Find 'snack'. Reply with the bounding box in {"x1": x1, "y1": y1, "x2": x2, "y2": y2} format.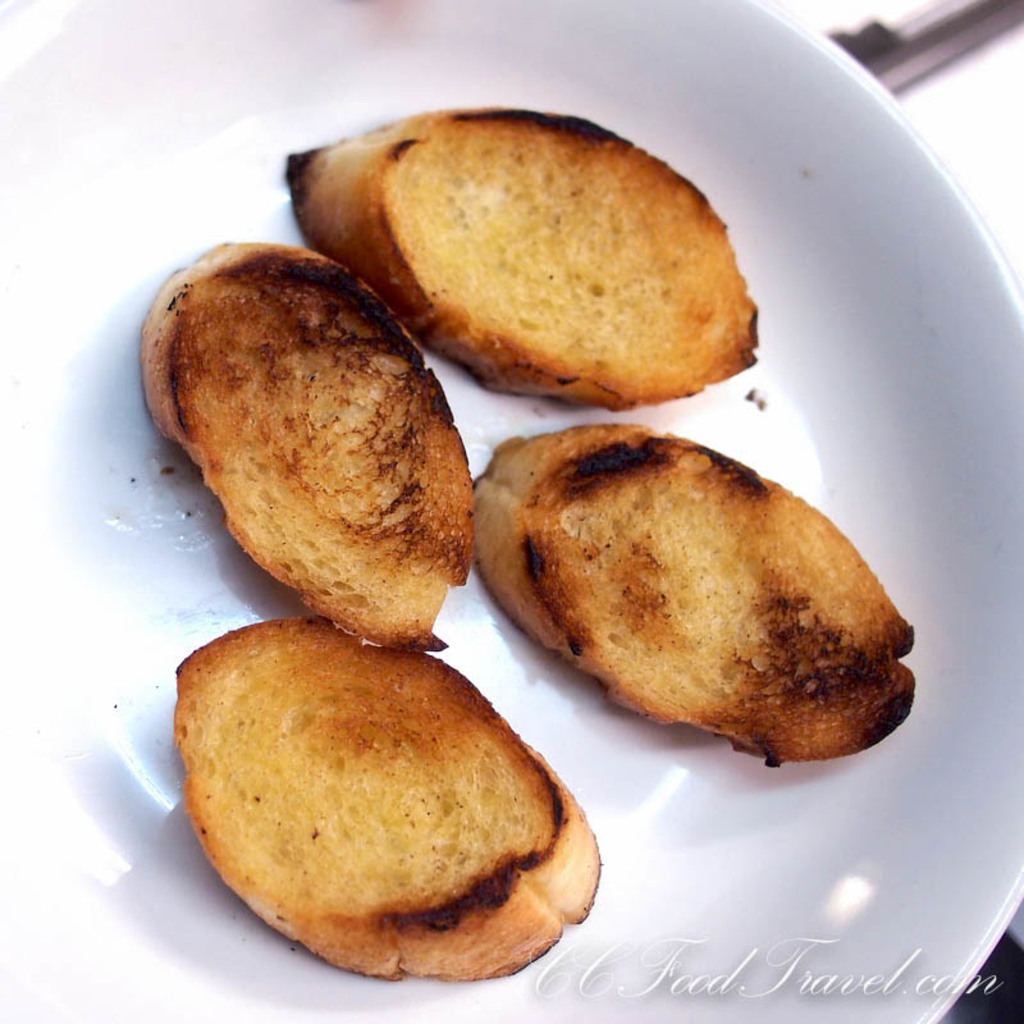
{"x1": 125, "y1": 238, "x2": 512, "y2": 648}.
